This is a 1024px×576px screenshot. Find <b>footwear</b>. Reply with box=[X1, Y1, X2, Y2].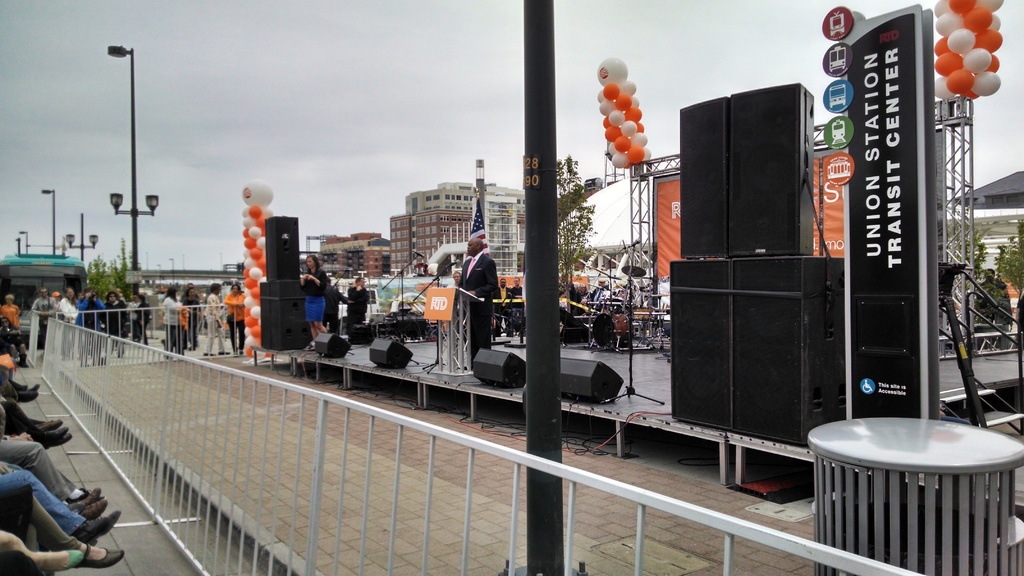
box=[37, 419, 63, 435].
